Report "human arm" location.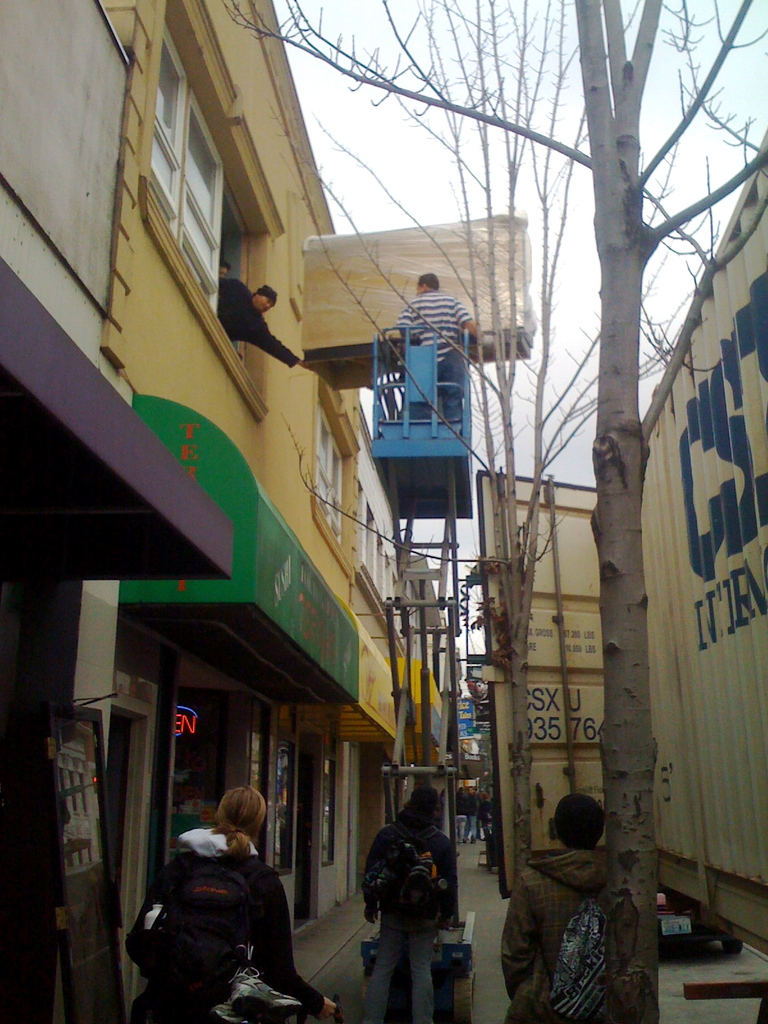
Report: {"x1": 355, "y1": 826, "x2": 385, "y2": 926}.
